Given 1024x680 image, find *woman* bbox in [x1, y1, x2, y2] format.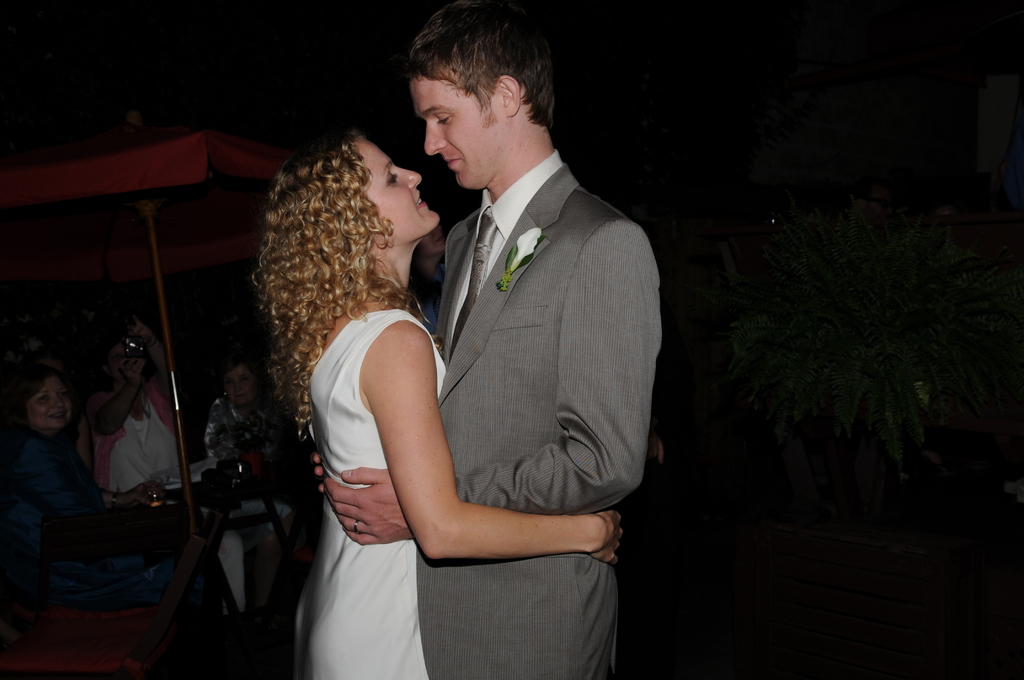
[84, 320, 248, 620].
